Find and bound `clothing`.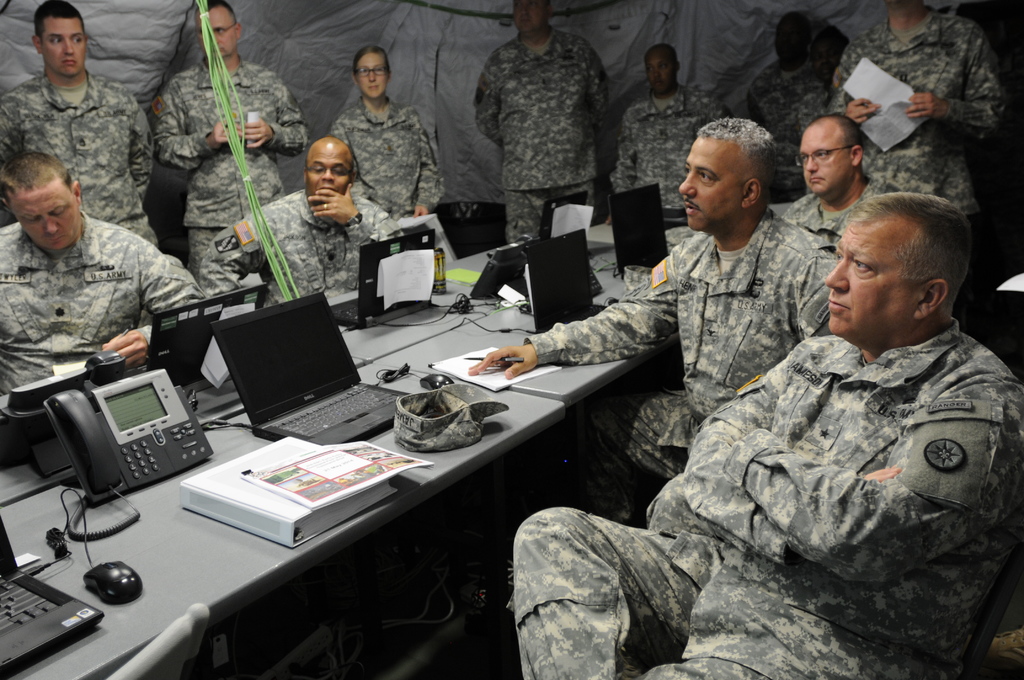
Bound: x1=607, y1=81, x2=732, y2=225.
